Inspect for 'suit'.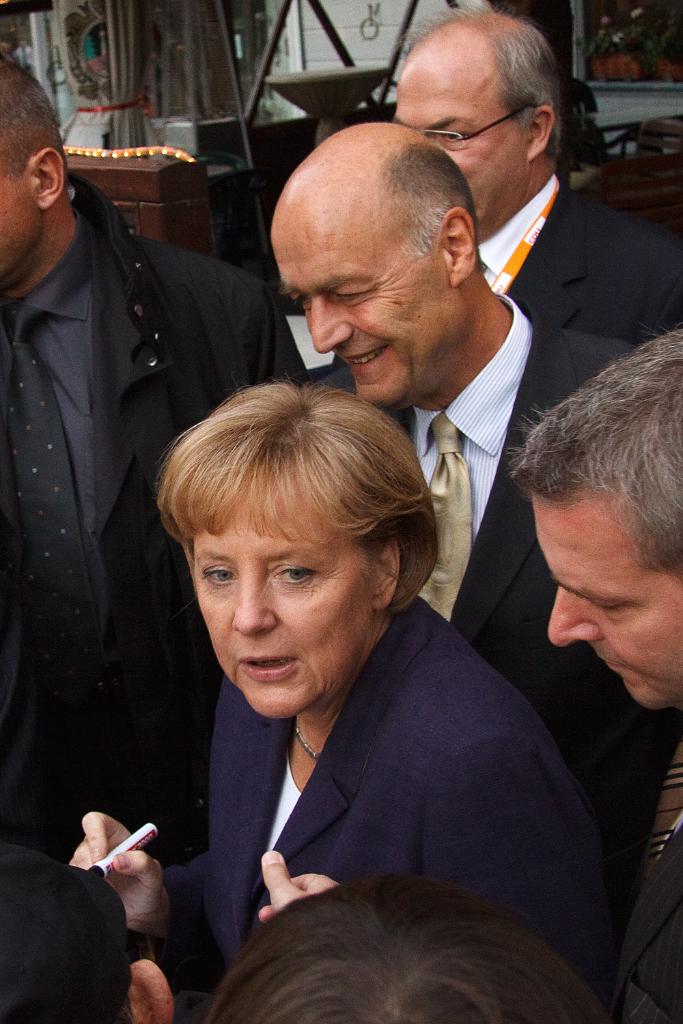
Inspection: rect(158, 596, 609, 1012).
